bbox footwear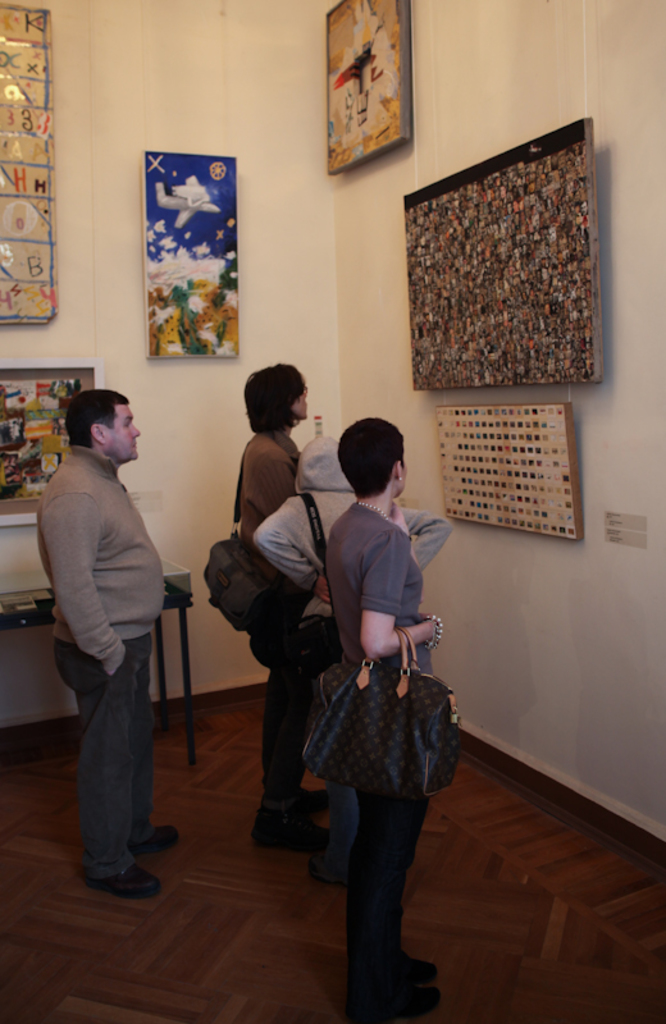
<region>87, 855, 154, 896</region>
